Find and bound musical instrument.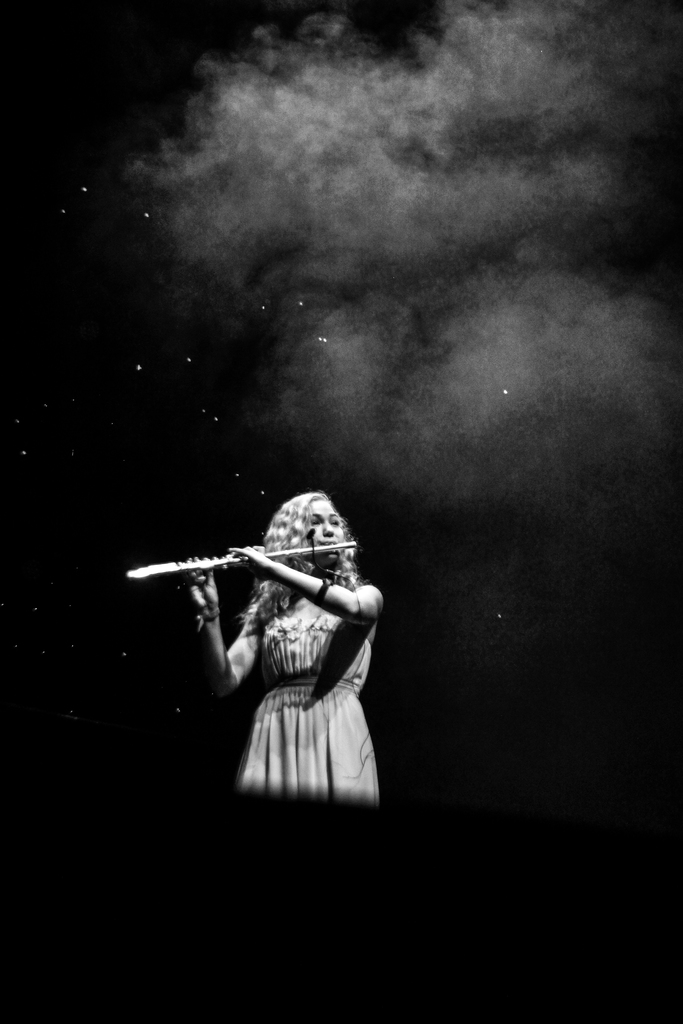
Bound: {"left": 120, "top": 539, "right": 361, "bottom": 579}.
